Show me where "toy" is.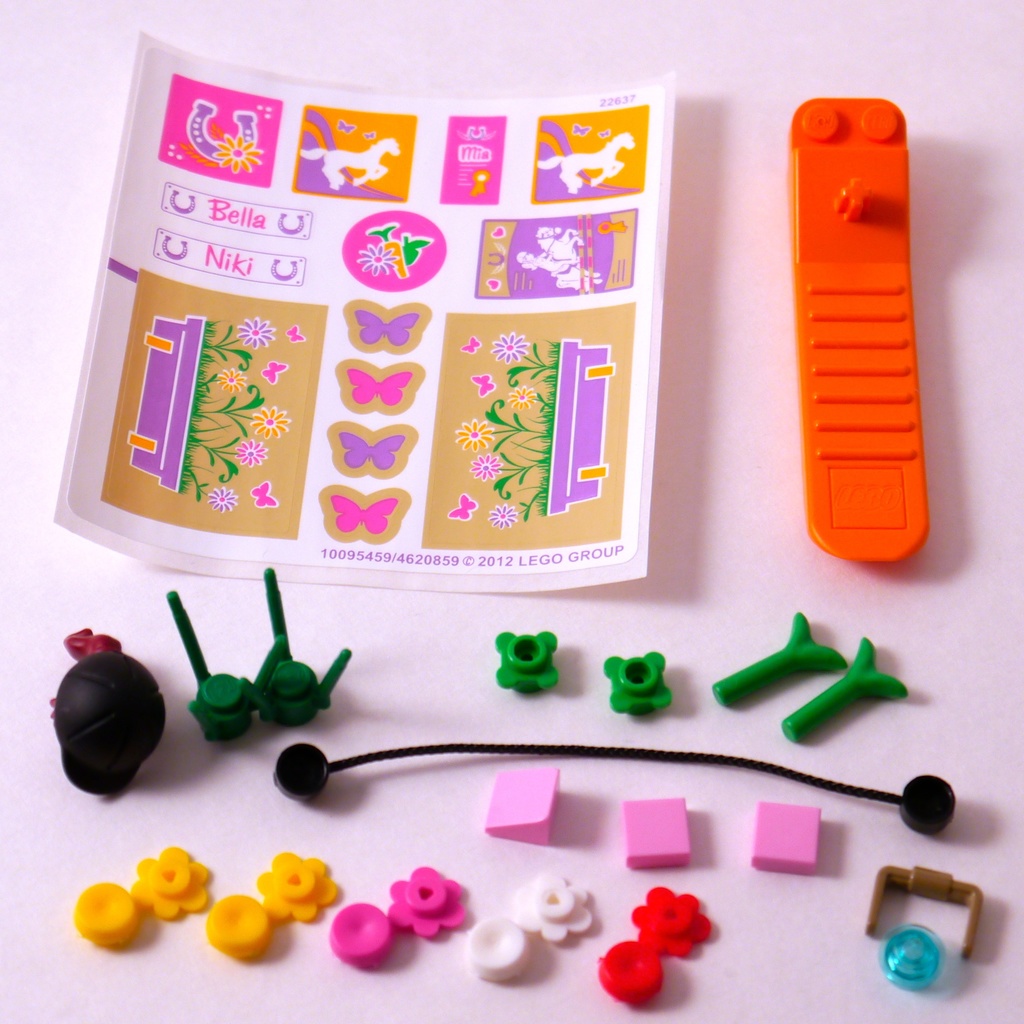
"toy" is at crop(607, 776, 700, 872).
